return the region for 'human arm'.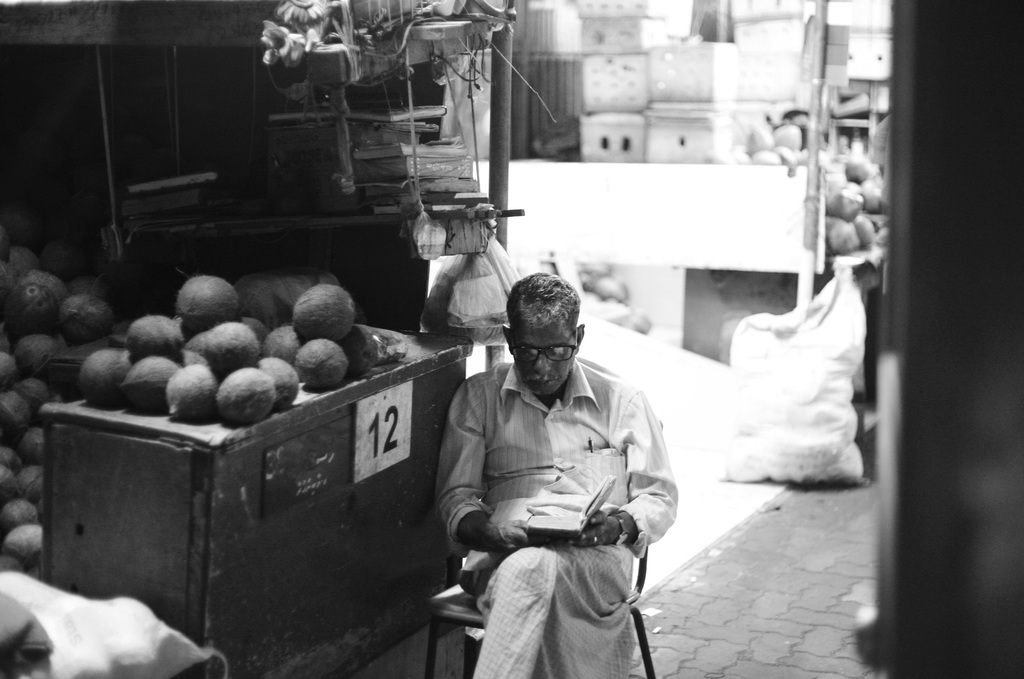
box(572, 395, 679, 548).
